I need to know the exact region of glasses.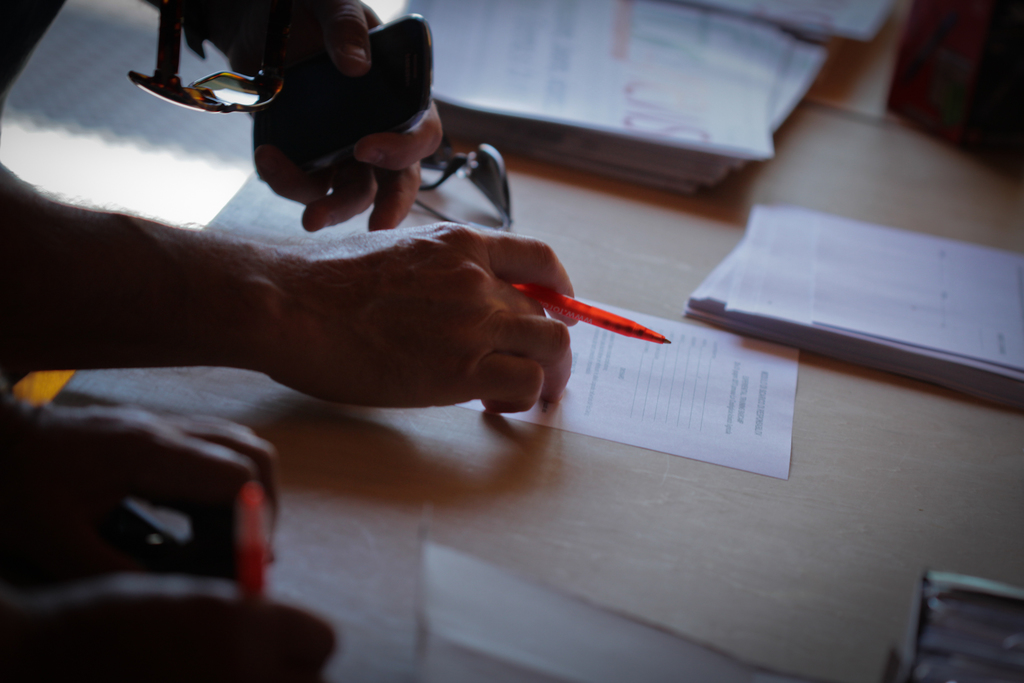
Region: x1=117 y1=0 x2=296 y2=113.
